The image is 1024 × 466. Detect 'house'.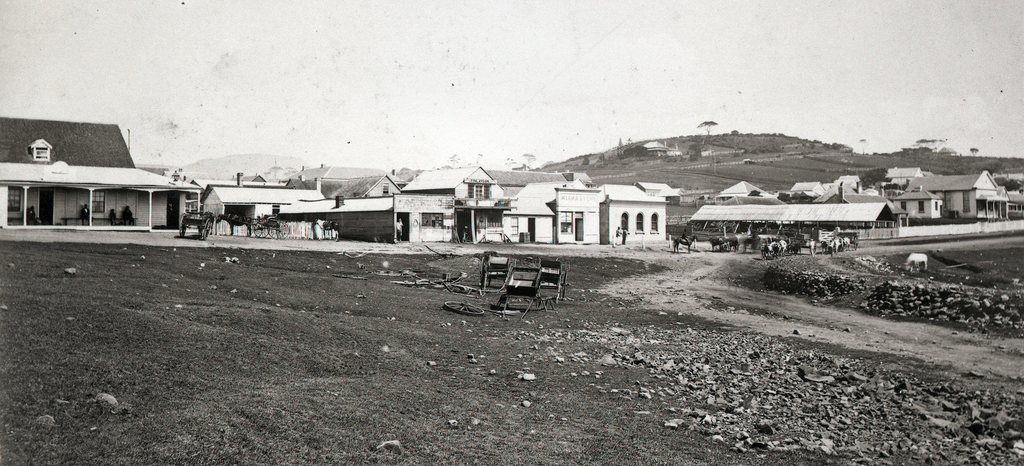
Detection: rect(897, 188, 927, 229).
